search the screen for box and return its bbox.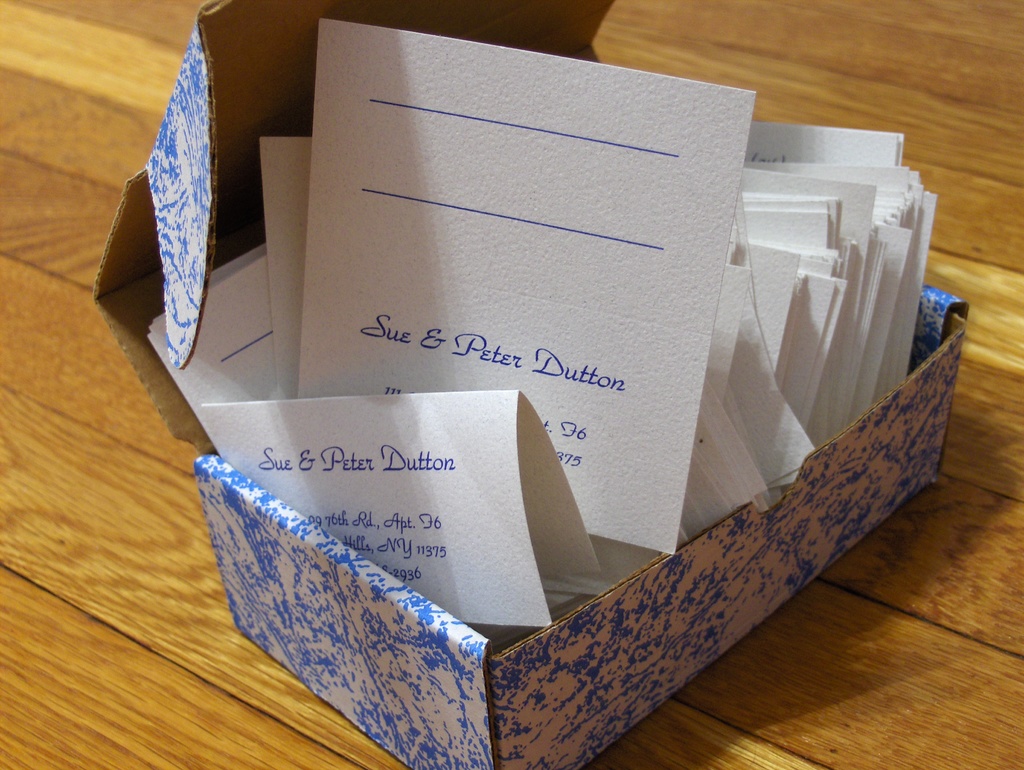
Found: <box>97,0,968,769</box>.
